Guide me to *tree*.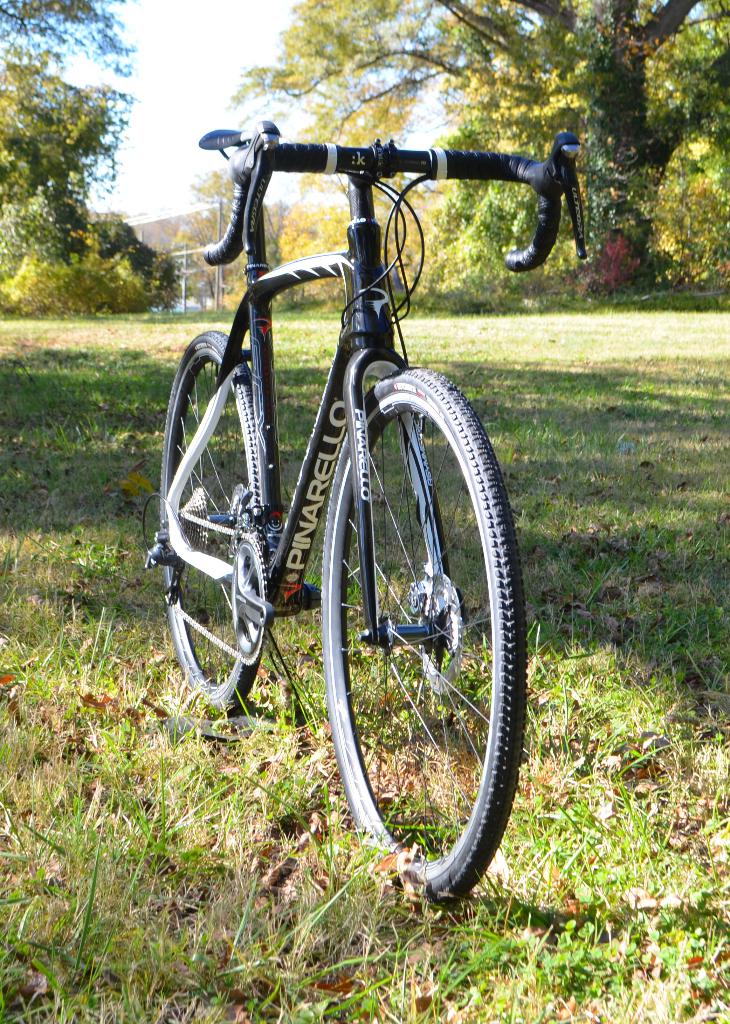
Guidance: detection(0, 0, 182, 312).
